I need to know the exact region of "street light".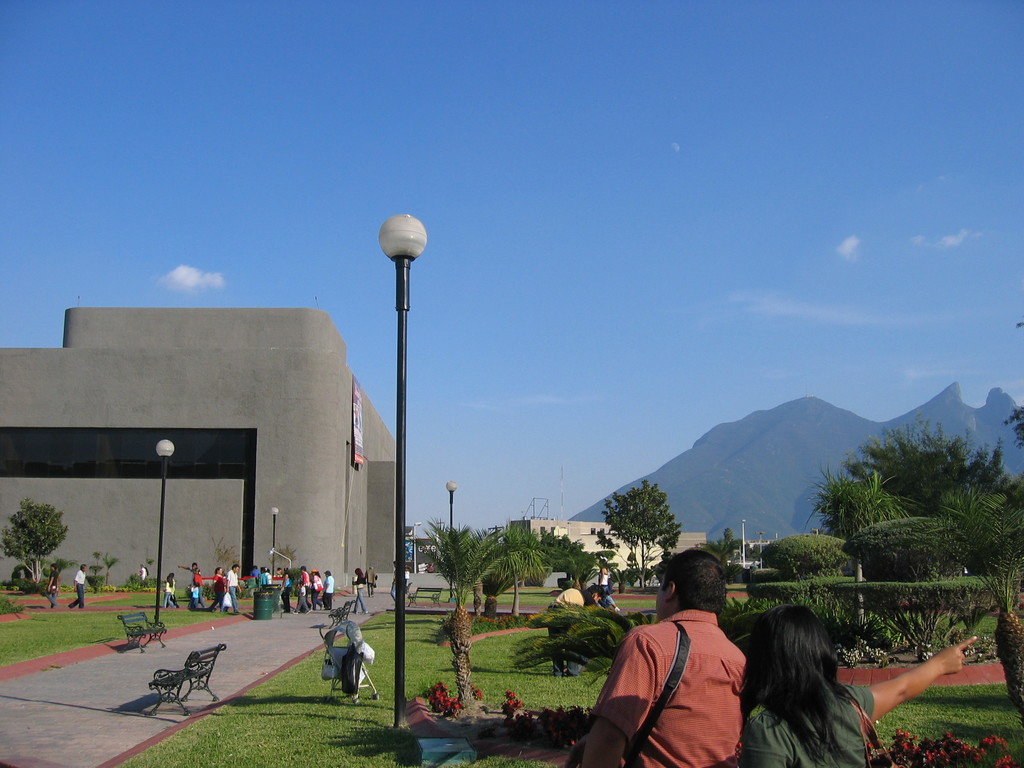
Region: [left=412, top=522, right=420, bottom=576].
